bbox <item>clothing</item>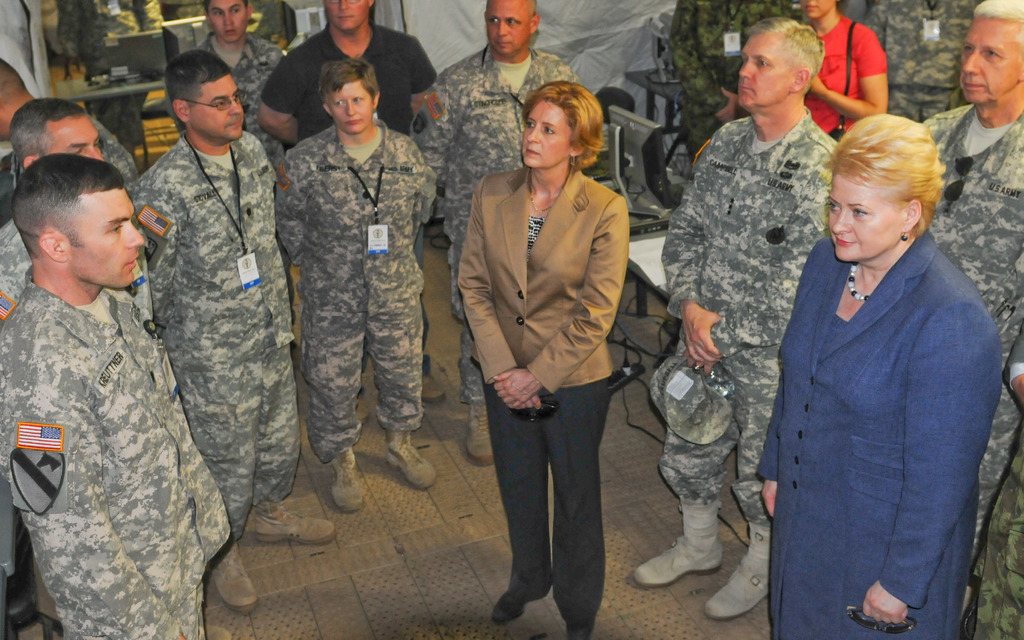
<region>461, 157, 630, 369</region>
